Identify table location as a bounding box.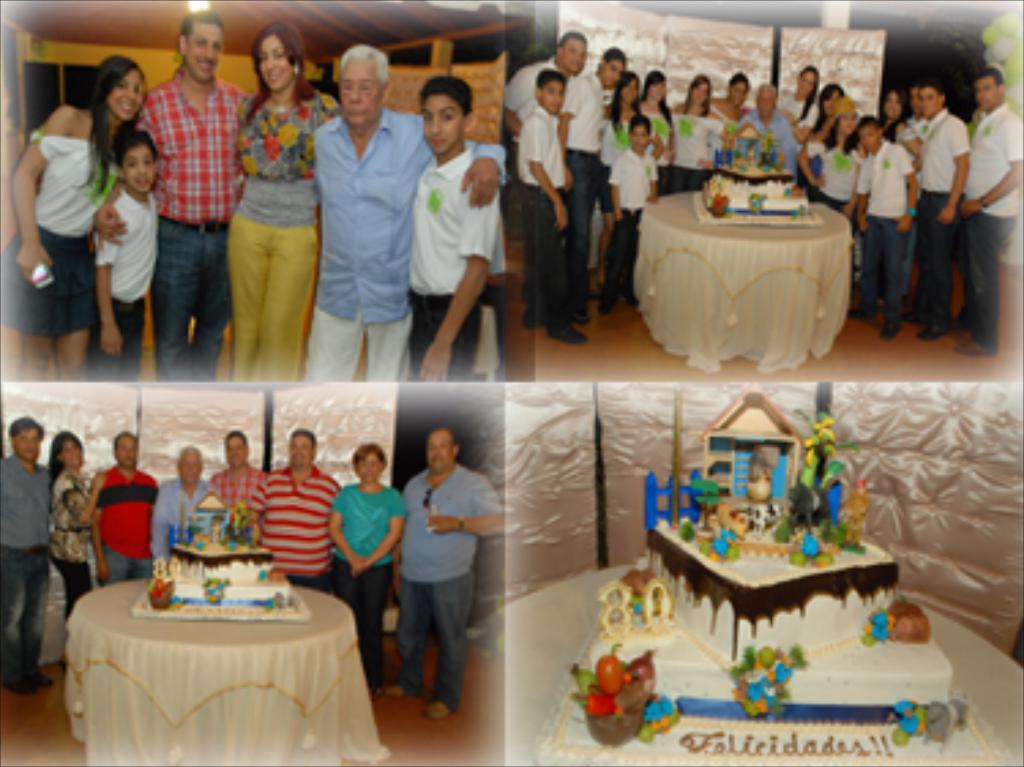
select_region(634, 191, 855, 374).
